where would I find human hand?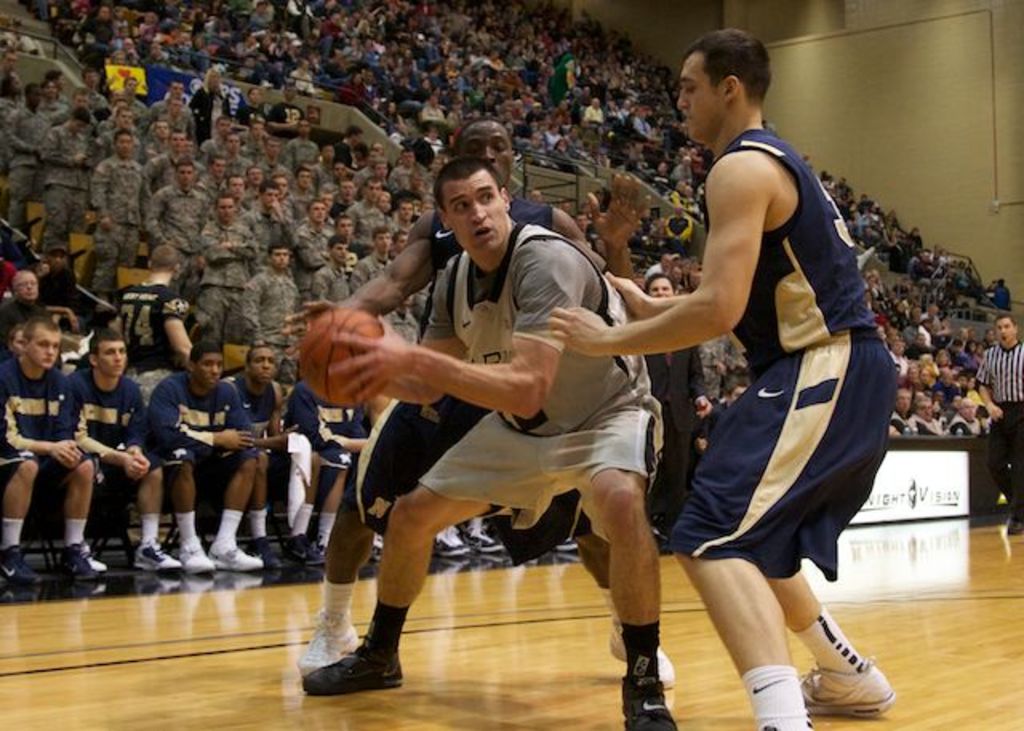
At x1=53 y1=435 x2=82 y2=459.
